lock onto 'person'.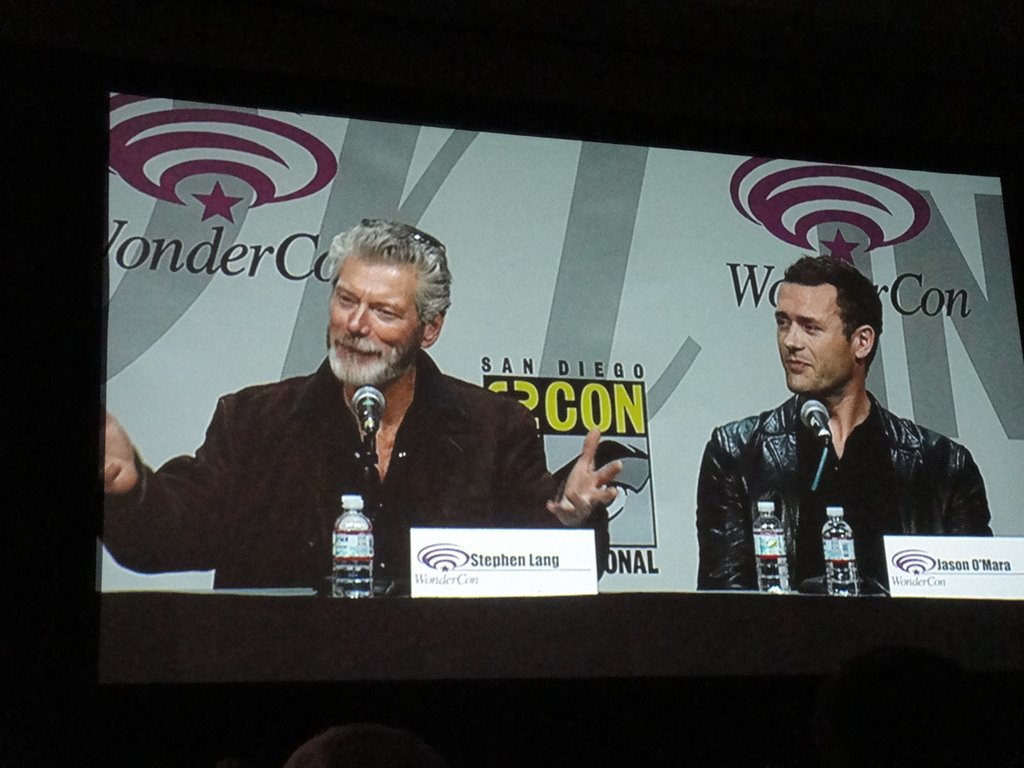
Locked: region(166, 237, 559, 639).
